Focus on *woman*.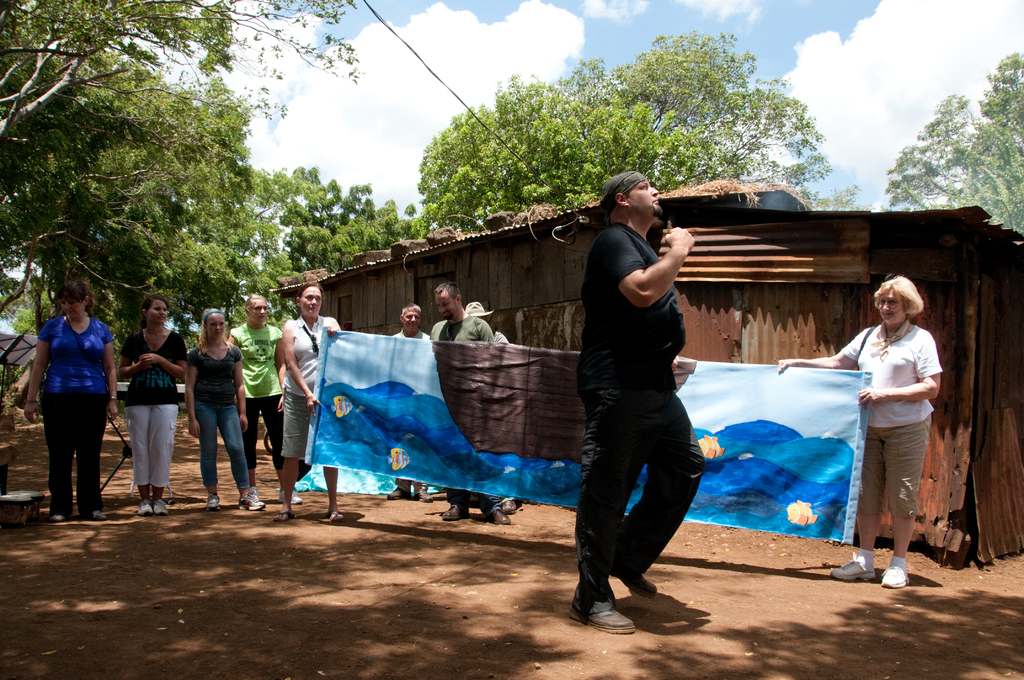
Focused at locate(110, 291, 190, 515).
